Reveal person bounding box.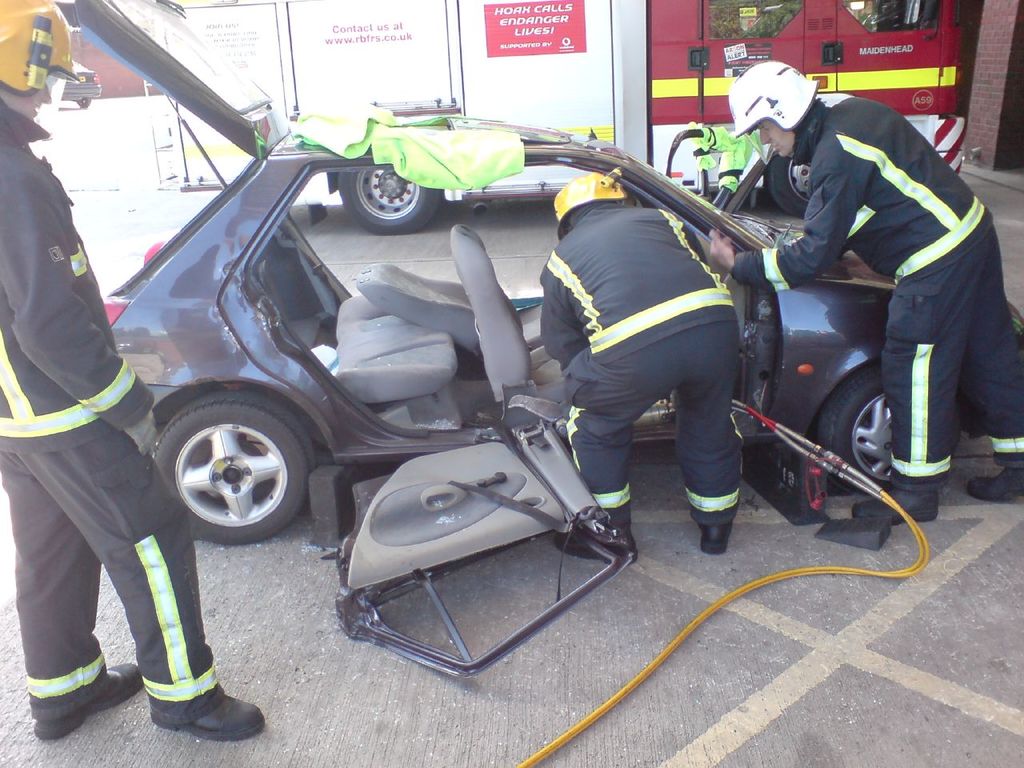
Revealed: detection(673, 59, 943, 568).
